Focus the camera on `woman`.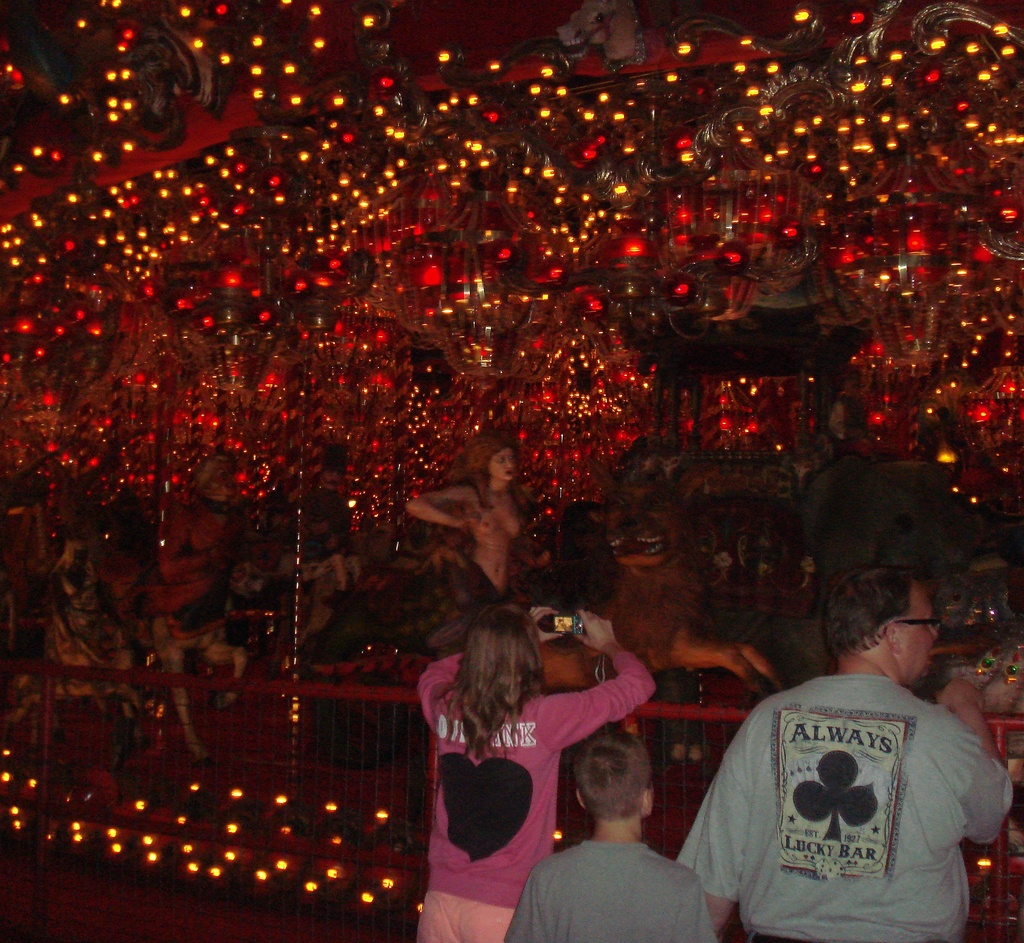
Focus region: pyautogui.locateOnScreen(402, 442, 532, 634).
